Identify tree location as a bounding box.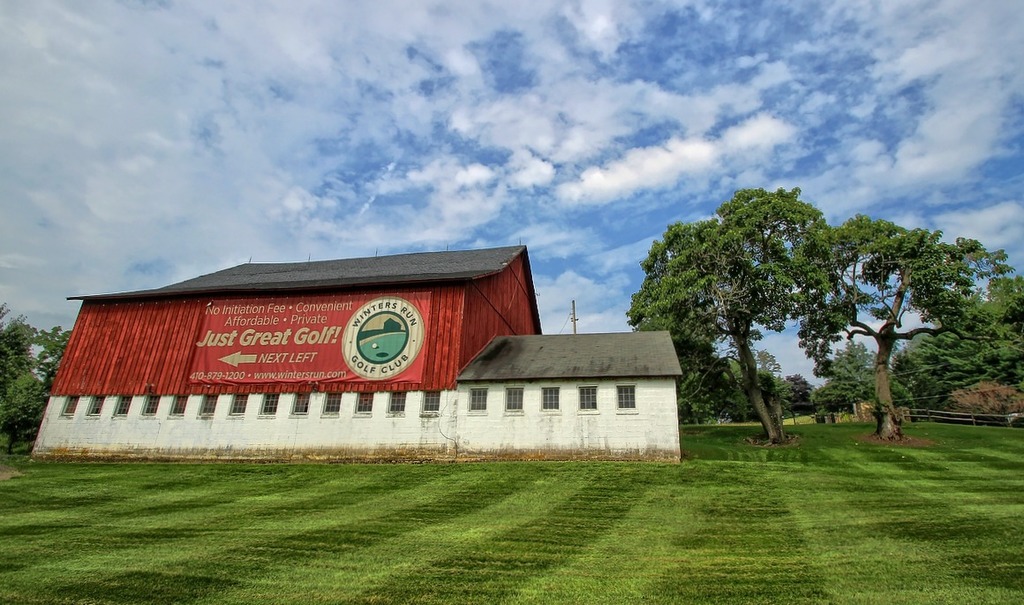
(628,191,816,438).
